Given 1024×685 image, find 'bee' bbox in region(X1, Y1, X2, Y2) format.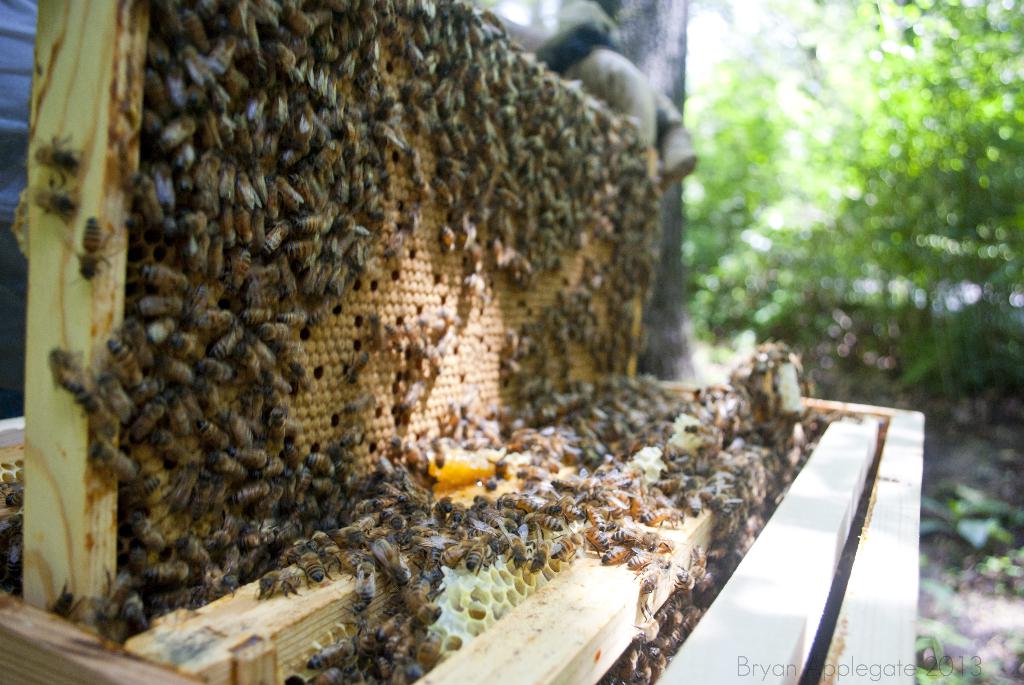
region(343, 430, 350, 454).
